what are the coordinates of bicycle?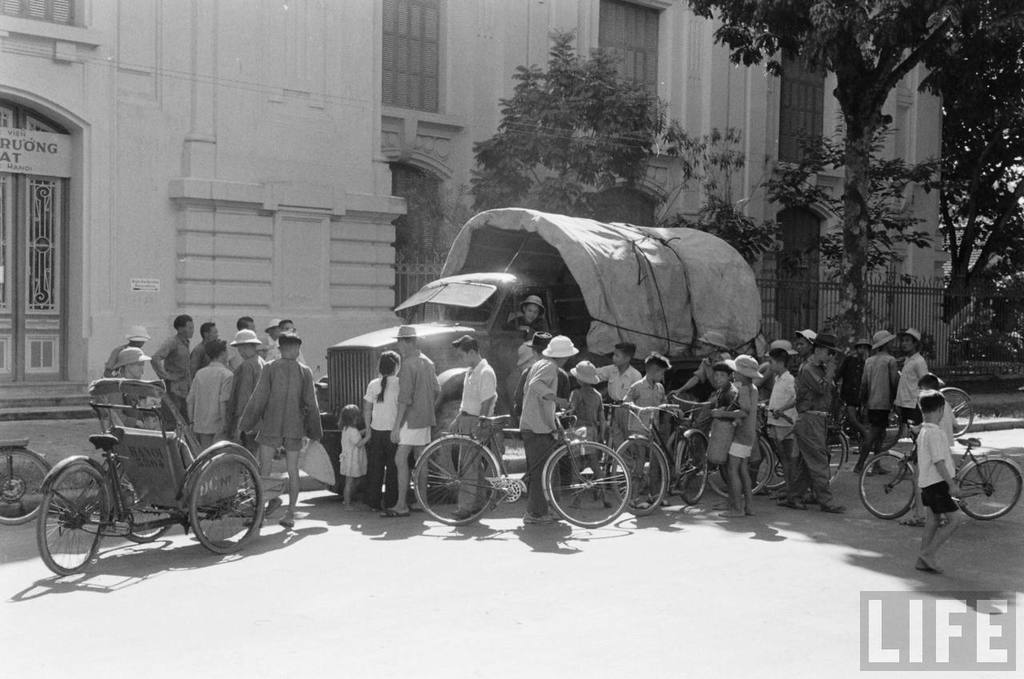
rect(0, 441, 61, 537).
